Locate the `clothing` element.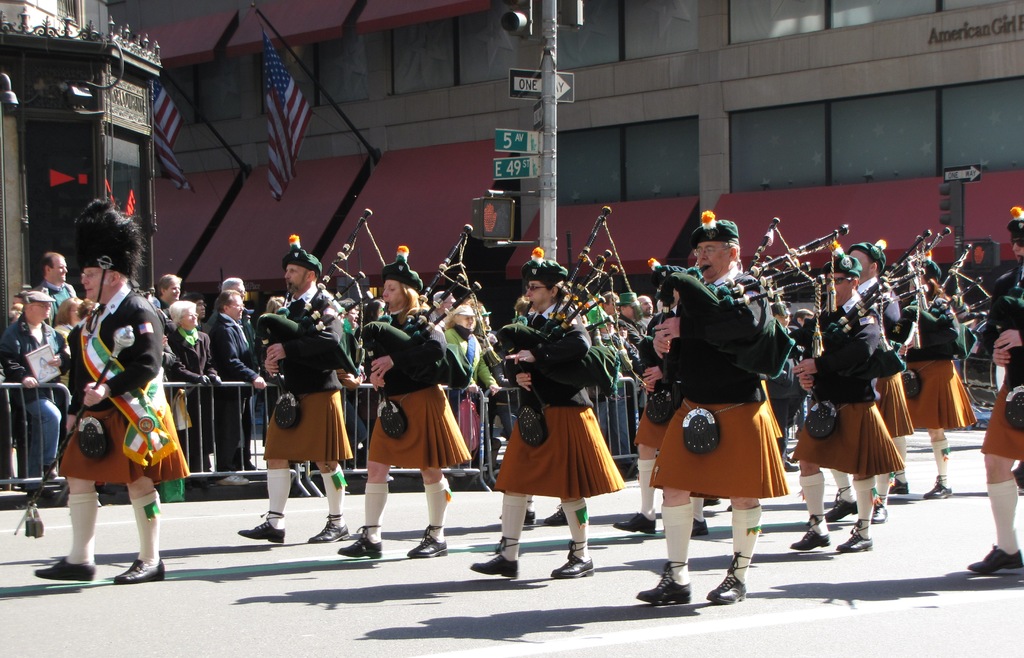
Element bbox: {"left": 913, "top": 298, "right": 976, "bottom": 430}.
